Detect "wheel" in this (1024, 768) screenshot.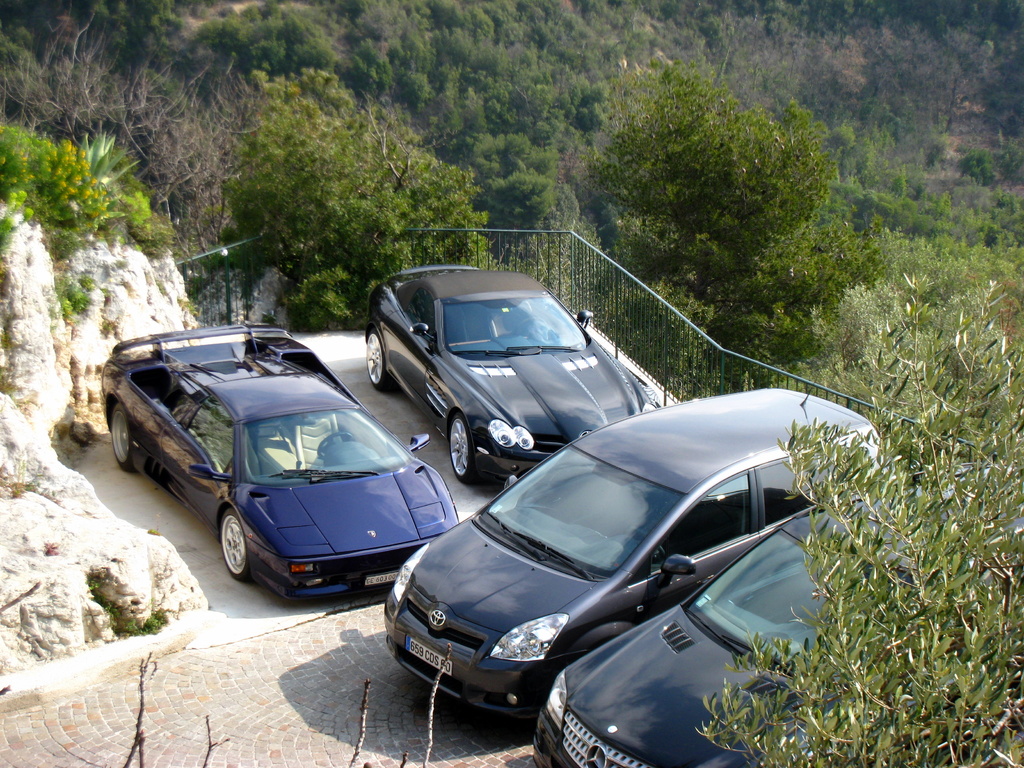
Detection: Rect(214, 506, 263, 581).
